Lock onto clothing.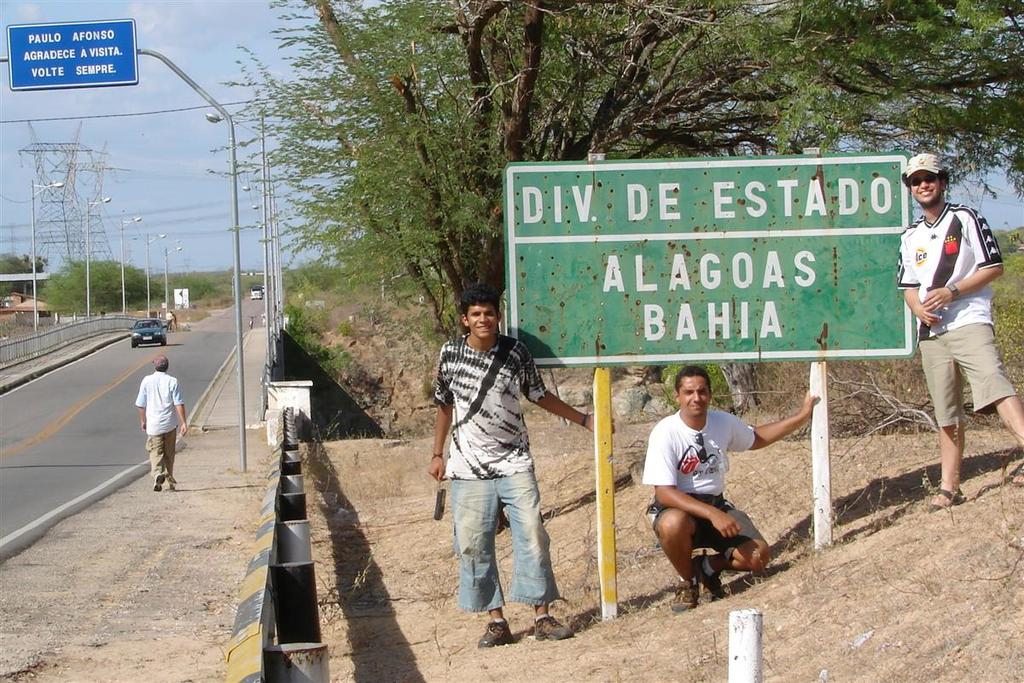
Locked: bbox=(609, 407, 741, 593).
